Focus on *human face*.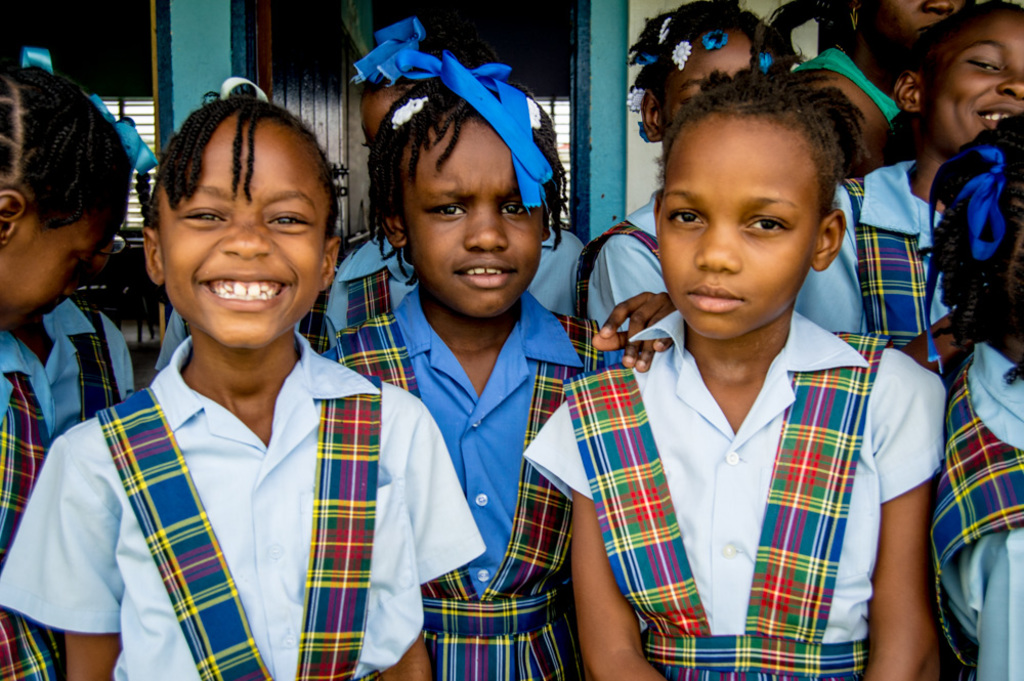
Focused at x1=159 y1=114 x2=328 y2=352.
